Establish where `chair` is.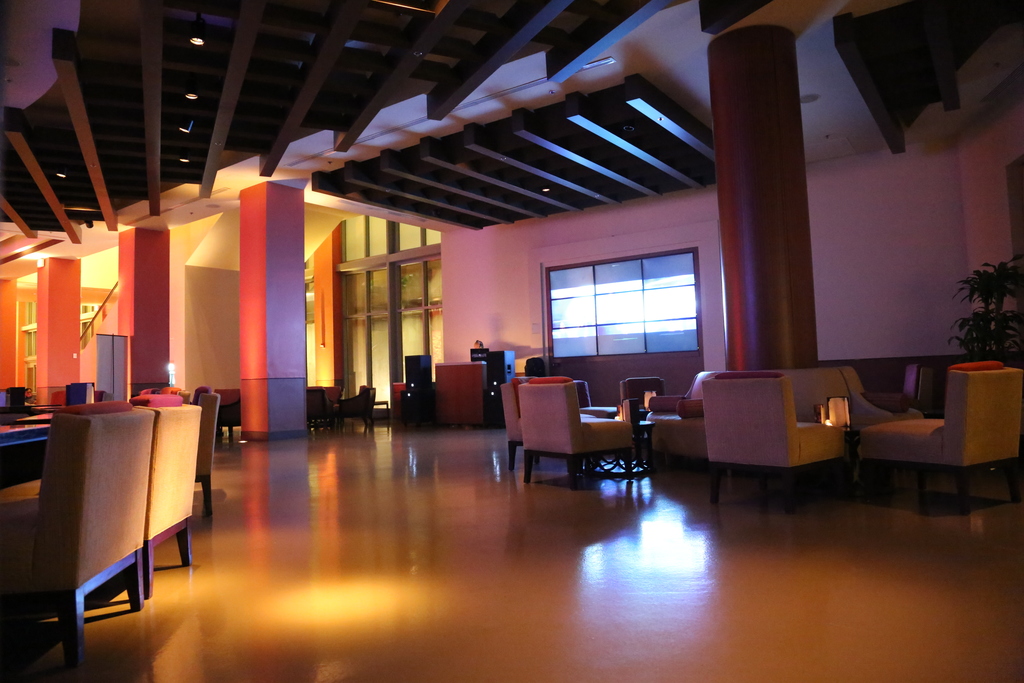
Established at (335, 387, 367, 436).
